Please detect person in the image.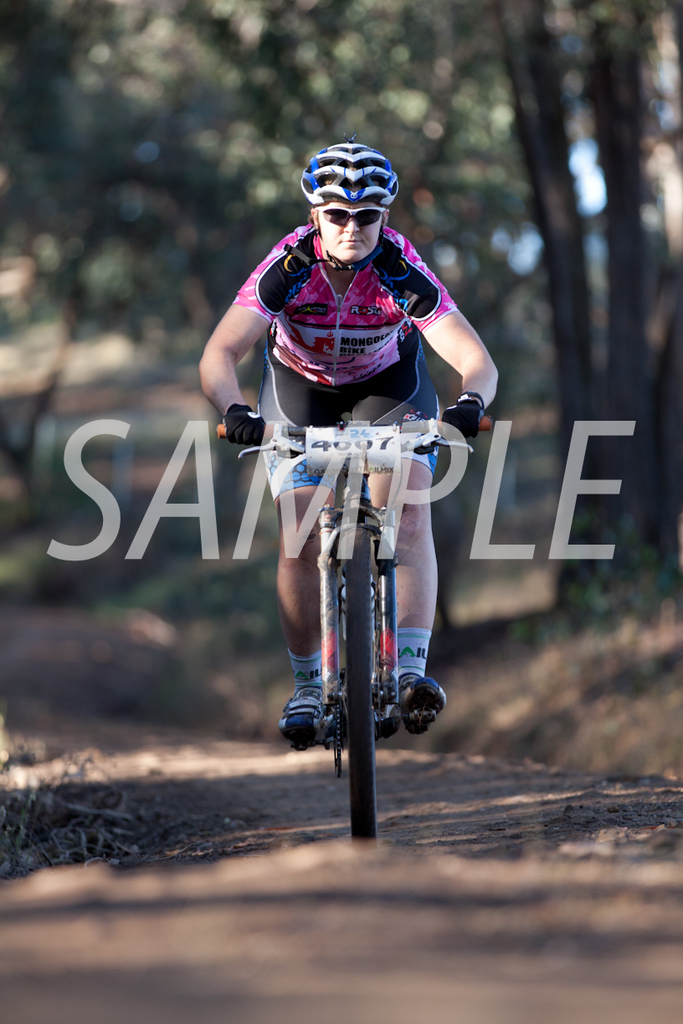
select_region(187, 142, 471, 714).
